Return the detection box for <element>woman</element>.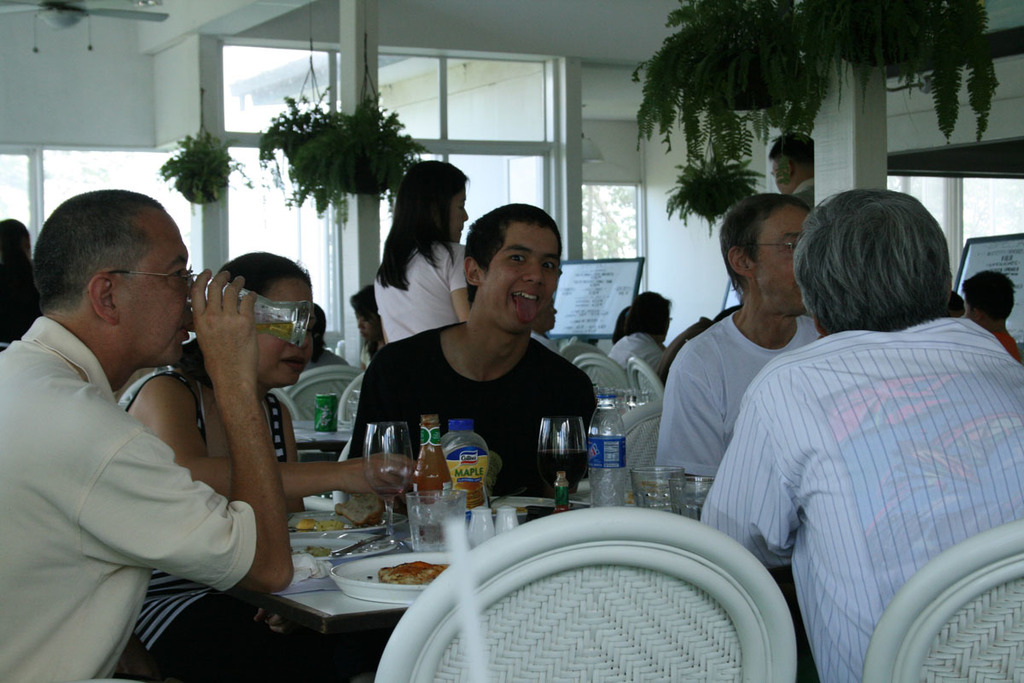
[110, 248, 432, 682].
